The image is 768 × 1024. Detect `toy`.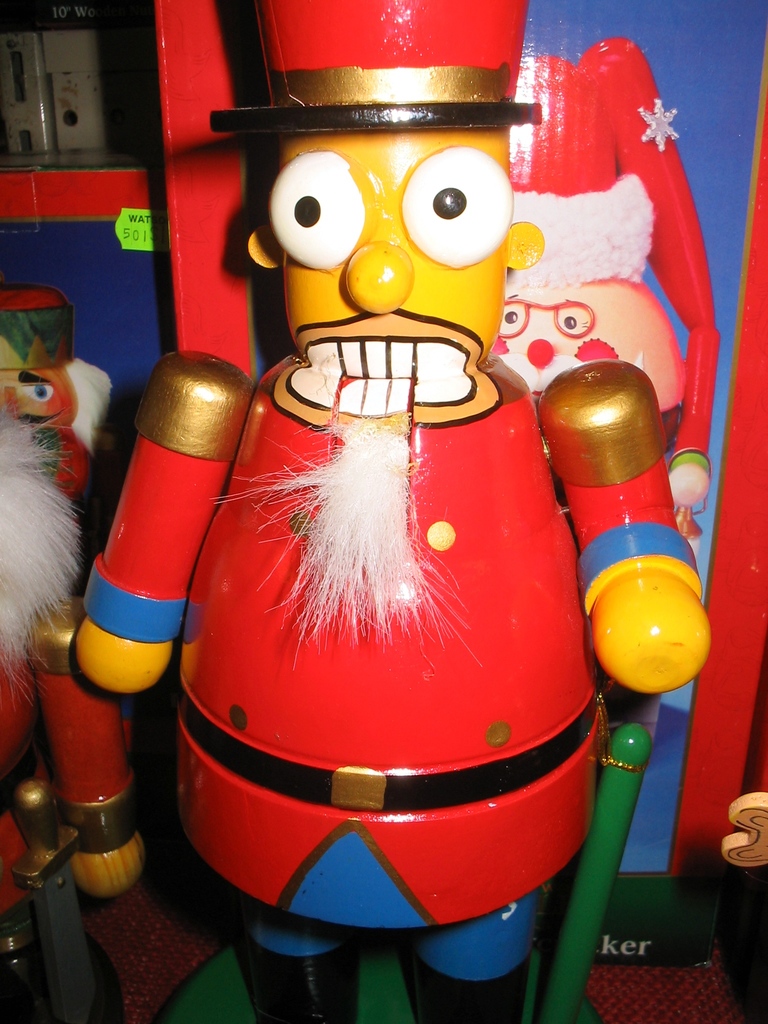
Detection: bbox=(494, 35, 717, 748).
